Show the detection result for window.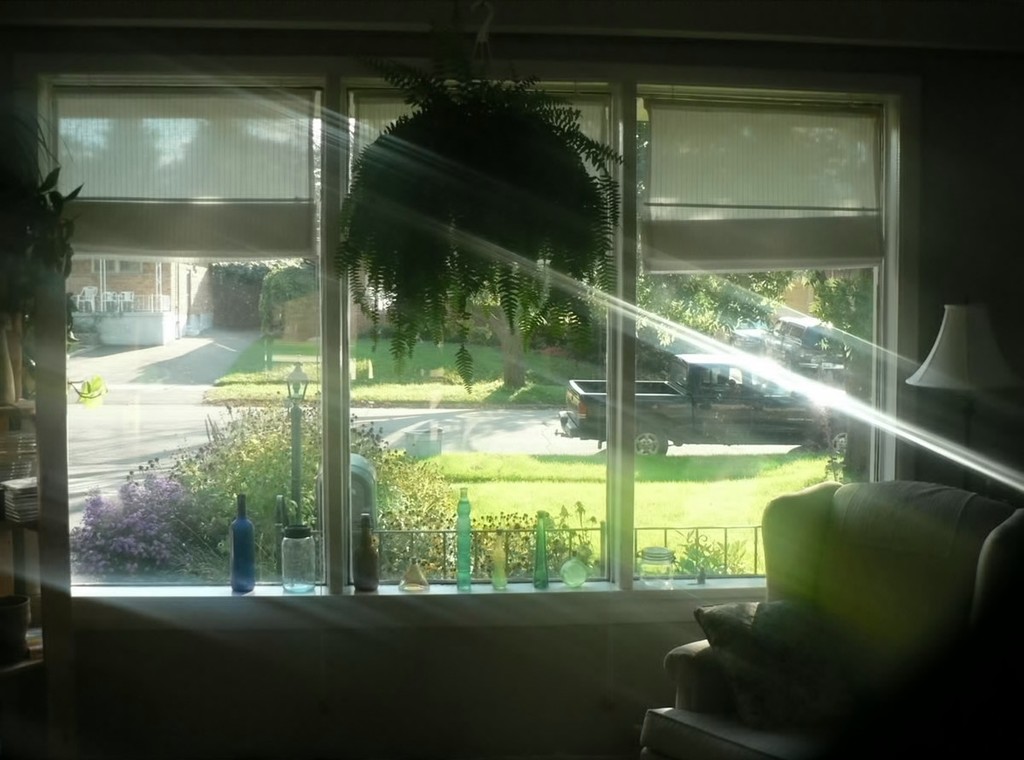
(x1=336, y1=80, x2=625, y2=607).
